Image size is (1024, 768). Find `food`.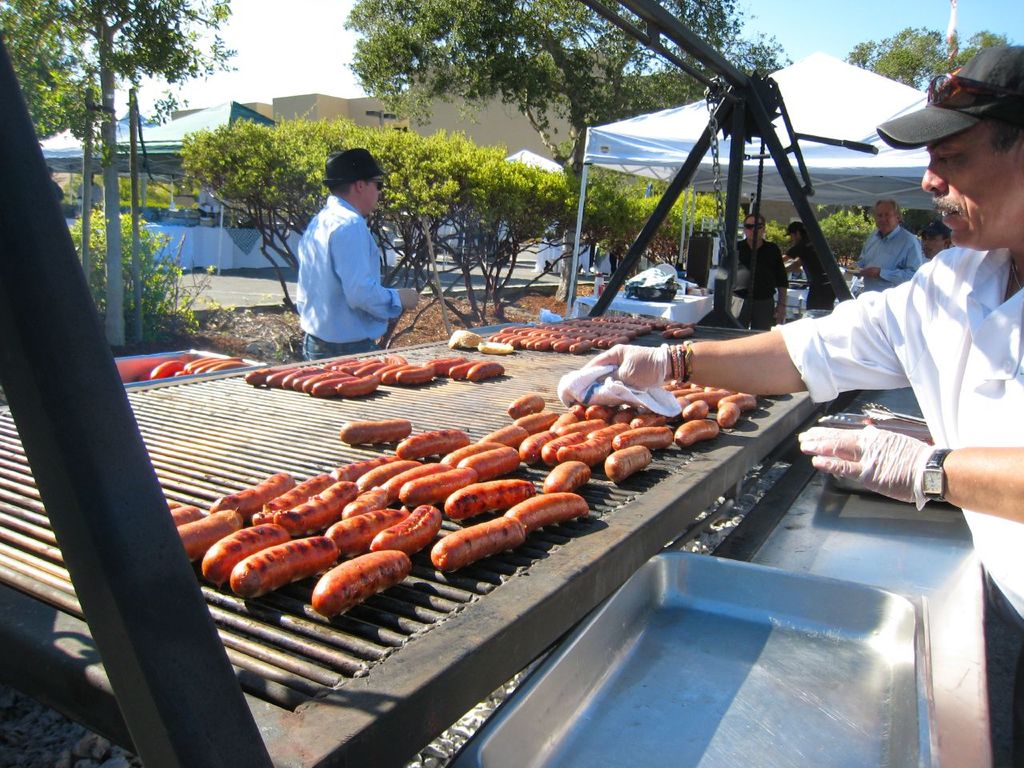
<region>662, 326, 676, 337</region>.
